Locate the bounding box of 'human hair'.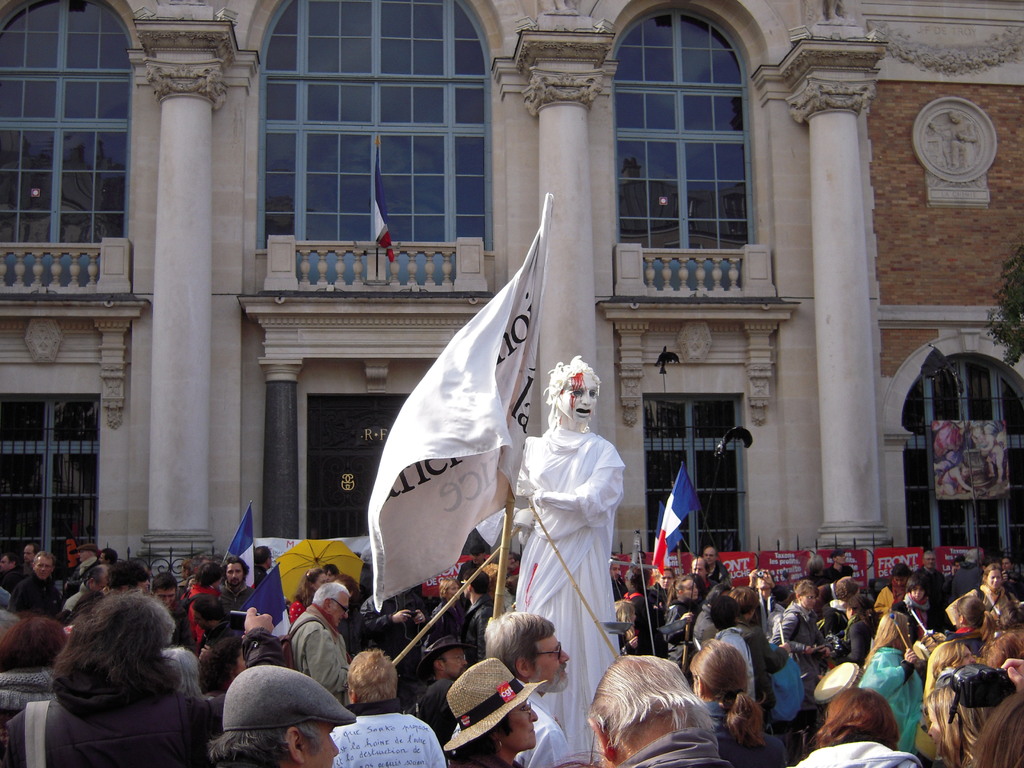
Bounding box: (left=665, top=575, right=694, bottom=605).
